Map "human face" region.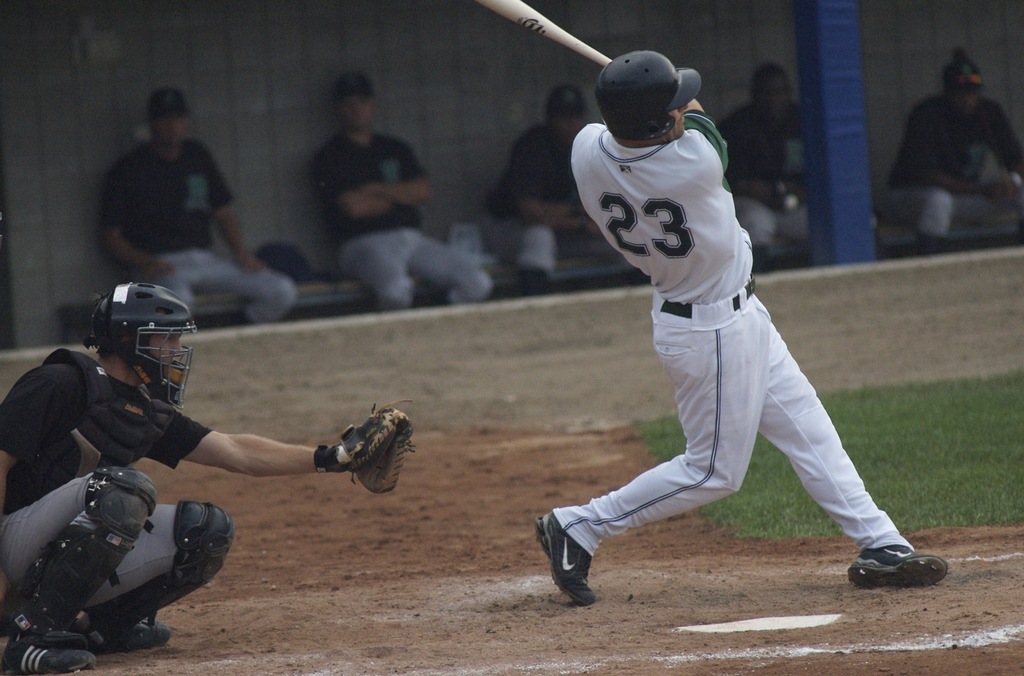
Mapped to pyautogui.locateOnScreen(671, 99, 690, 137).
